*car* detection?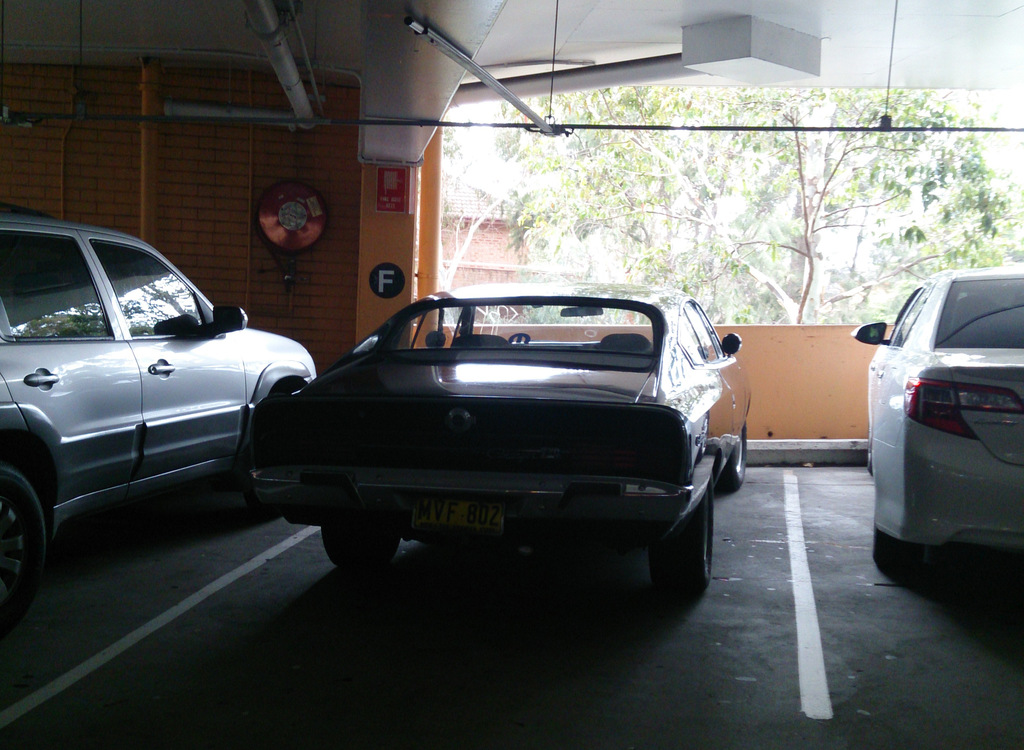
<bbox>0, 200, 318, 646</bbox>
